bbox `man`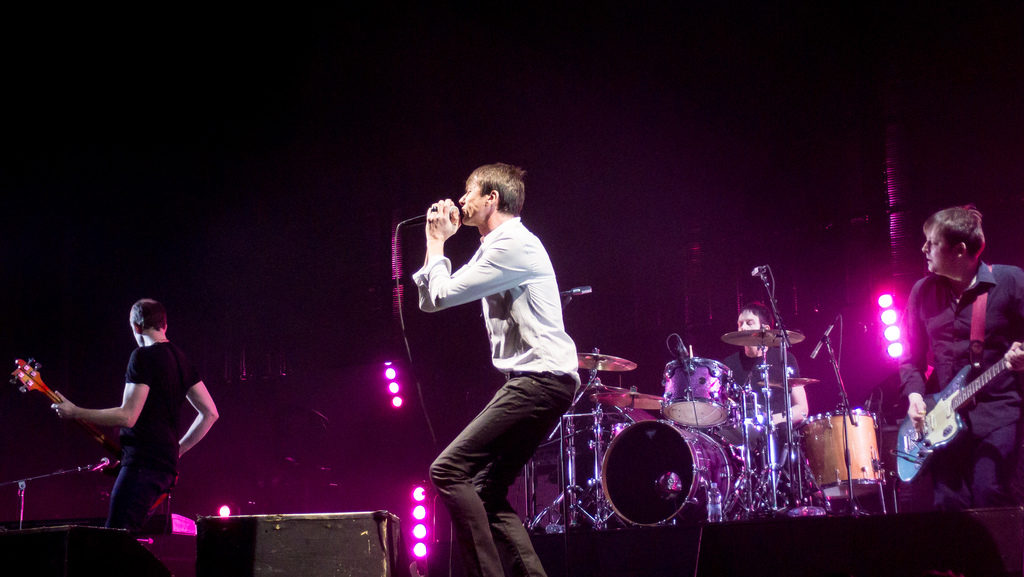
(x1=54, y1=293, x2=214, y2=560)
